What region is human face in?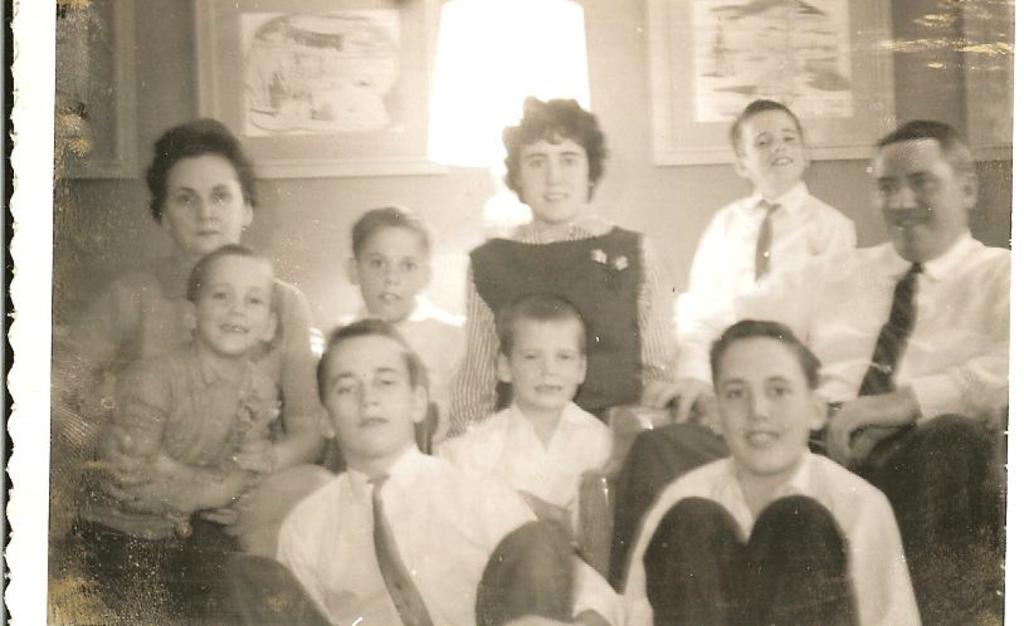
detection(318, 331, 421, 458).
